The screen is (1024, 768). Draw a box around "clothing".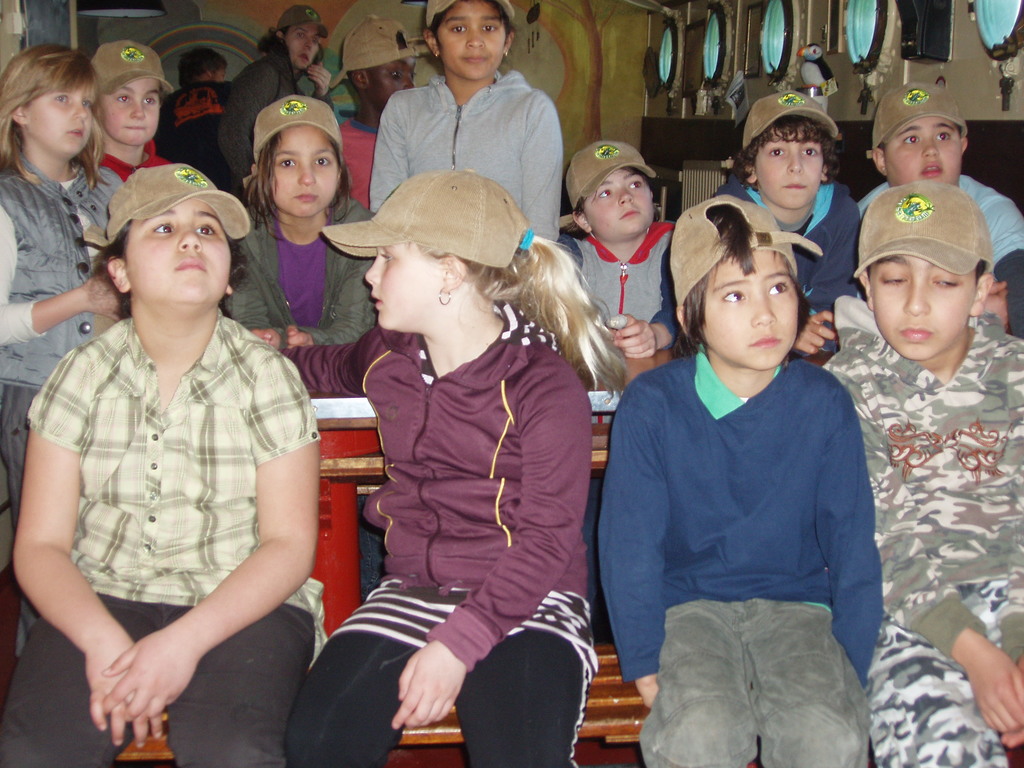
31/301/328/767.
